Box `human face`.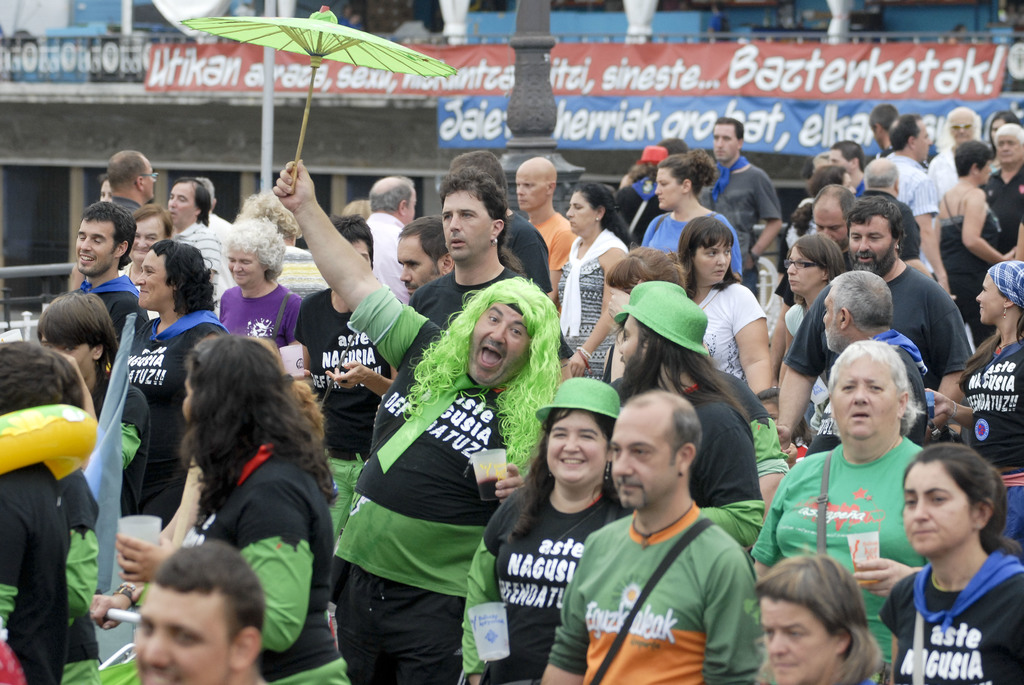
BBox(713, 122, 738, 164).
